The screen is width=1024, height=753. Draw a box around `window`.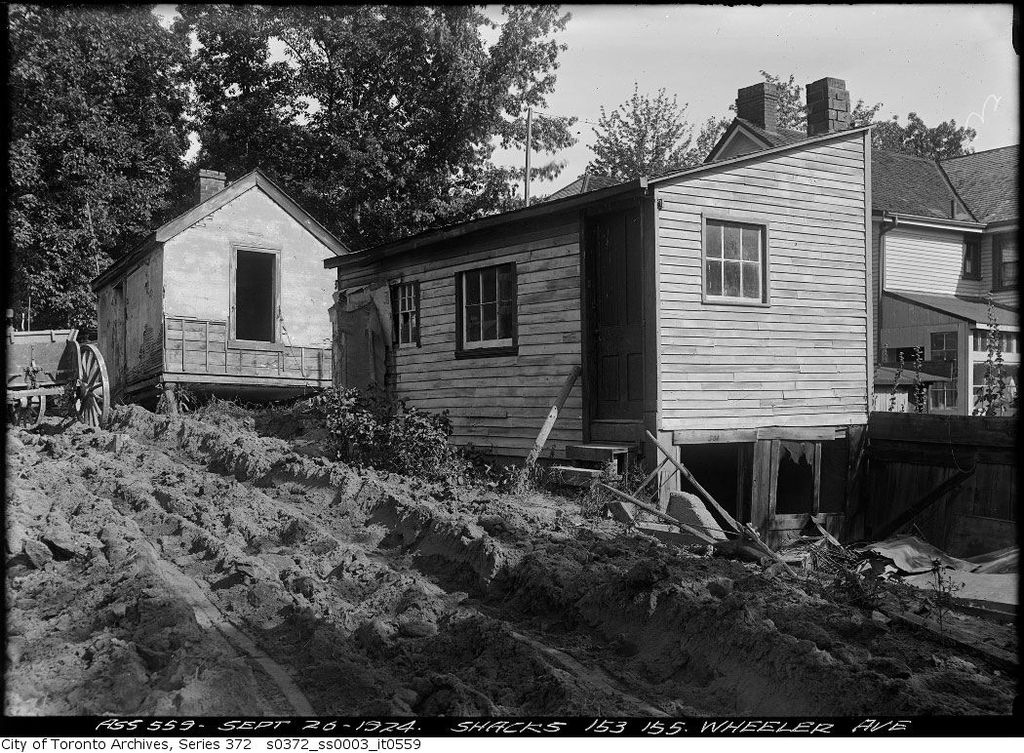
left=453, top=263, right=517, bottom=353.
